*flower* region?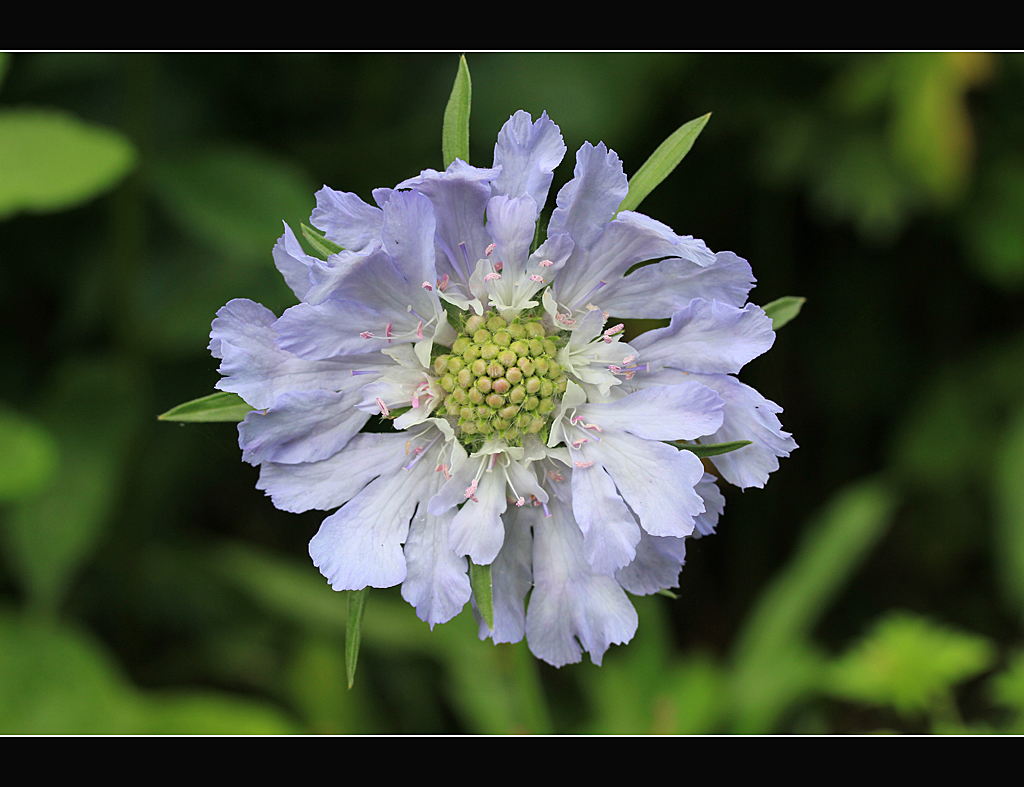
(231,118,744,679)
